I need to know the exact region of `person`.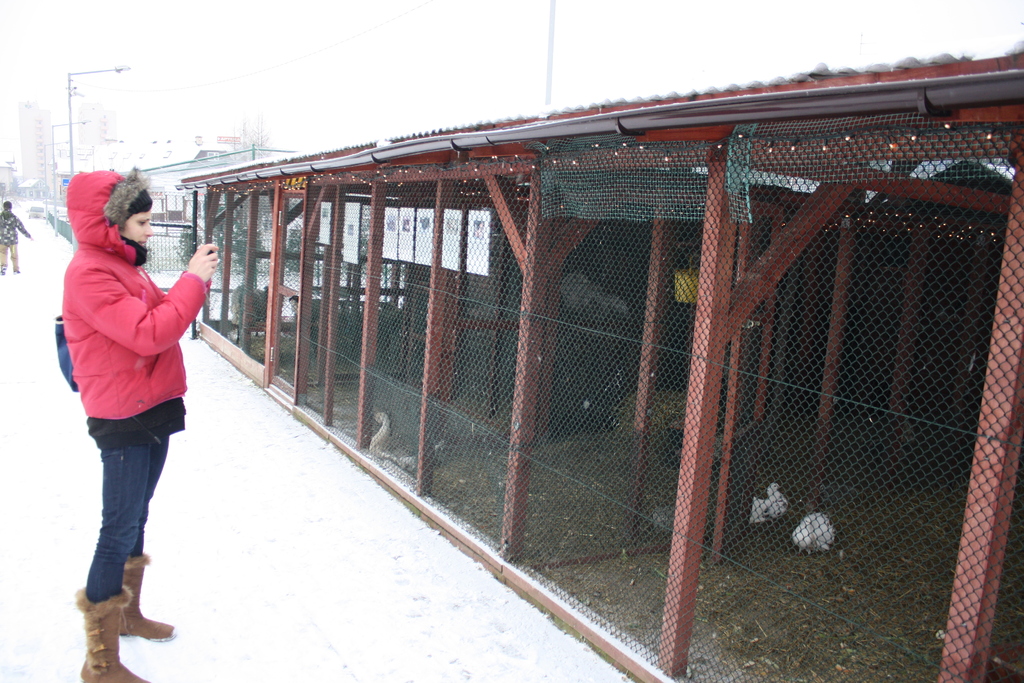
Region: <bbox>0, 200, 33, 274</bbox>.
